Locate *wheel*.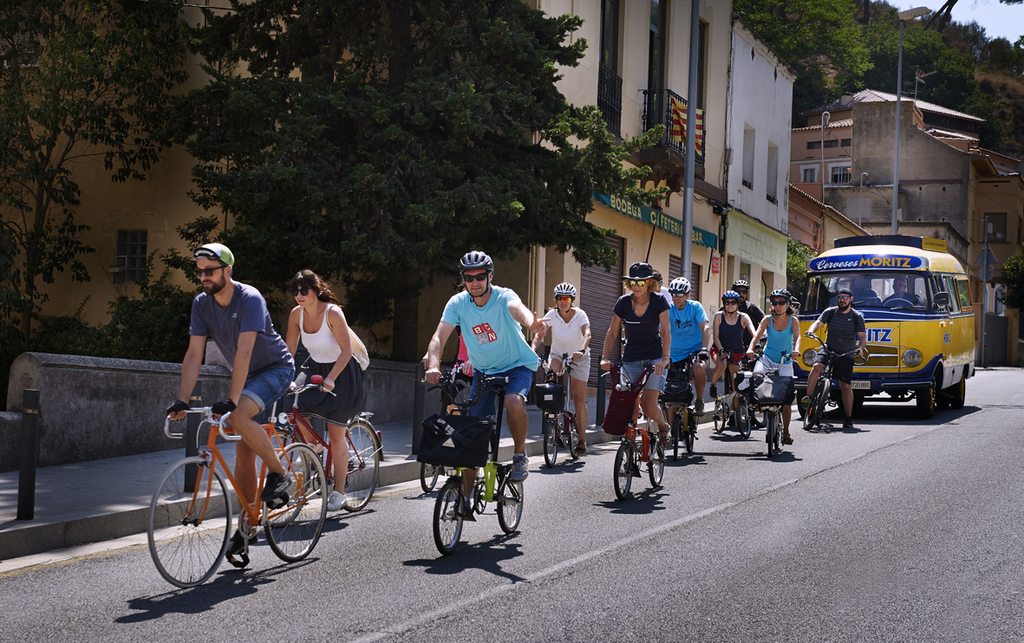
Bounding box: bbox=[569, 415, 578, 458].
